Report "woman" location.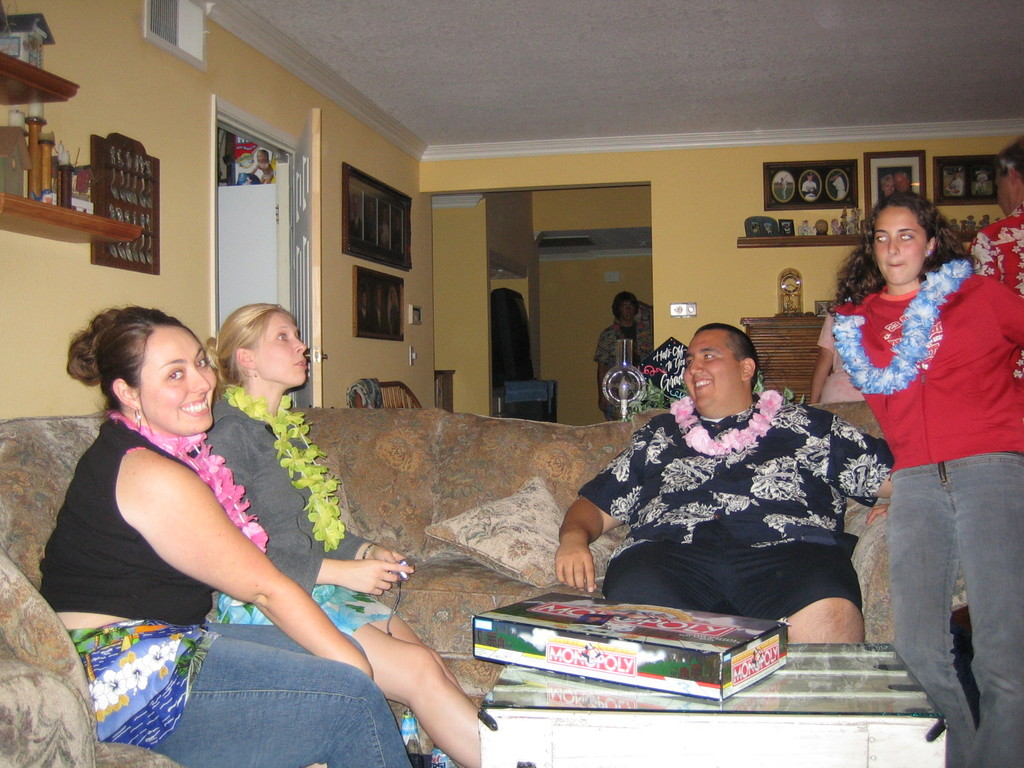
Report: [left=588, top=288, right=649, bottom=422].
